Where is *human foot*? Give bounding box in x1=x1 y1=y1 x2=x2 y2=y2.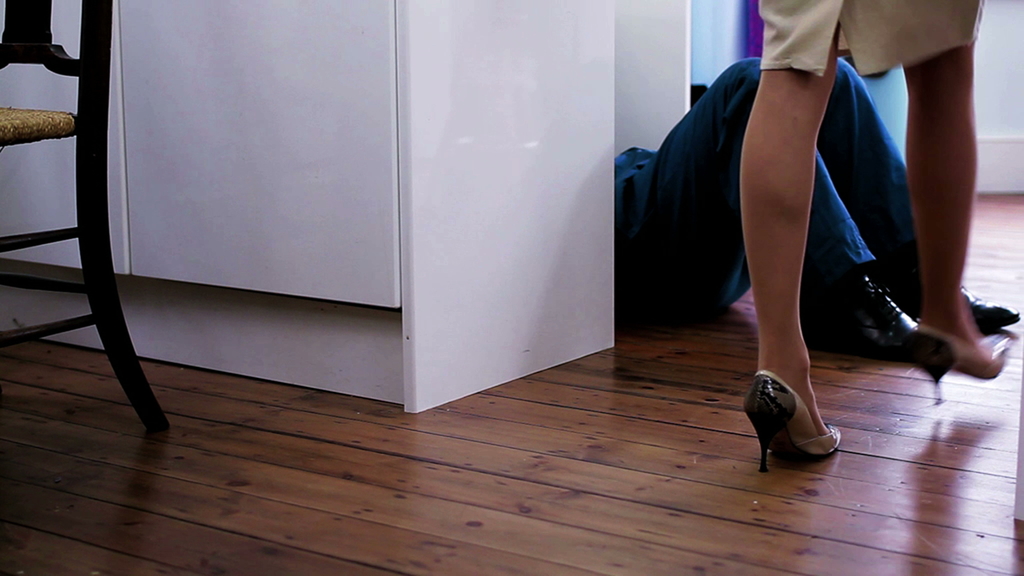
x1=755 y1=348 x2=831 y2=436.
